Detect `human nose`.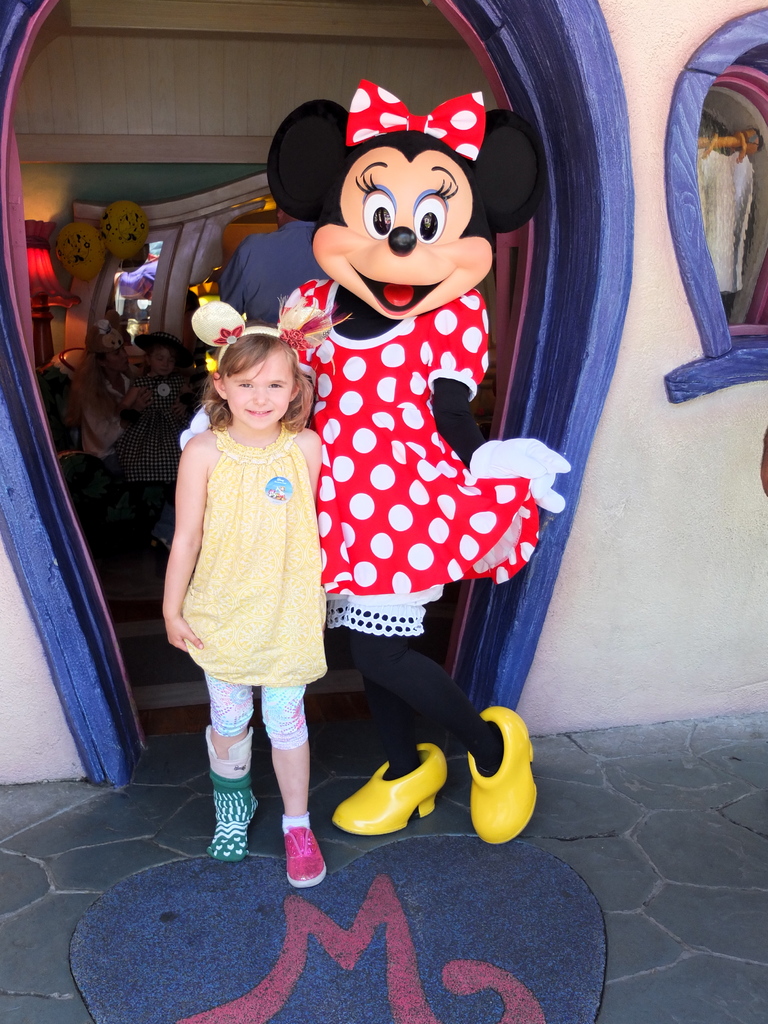
Detected at [left=119, top=346, right=128, bottom=363].
